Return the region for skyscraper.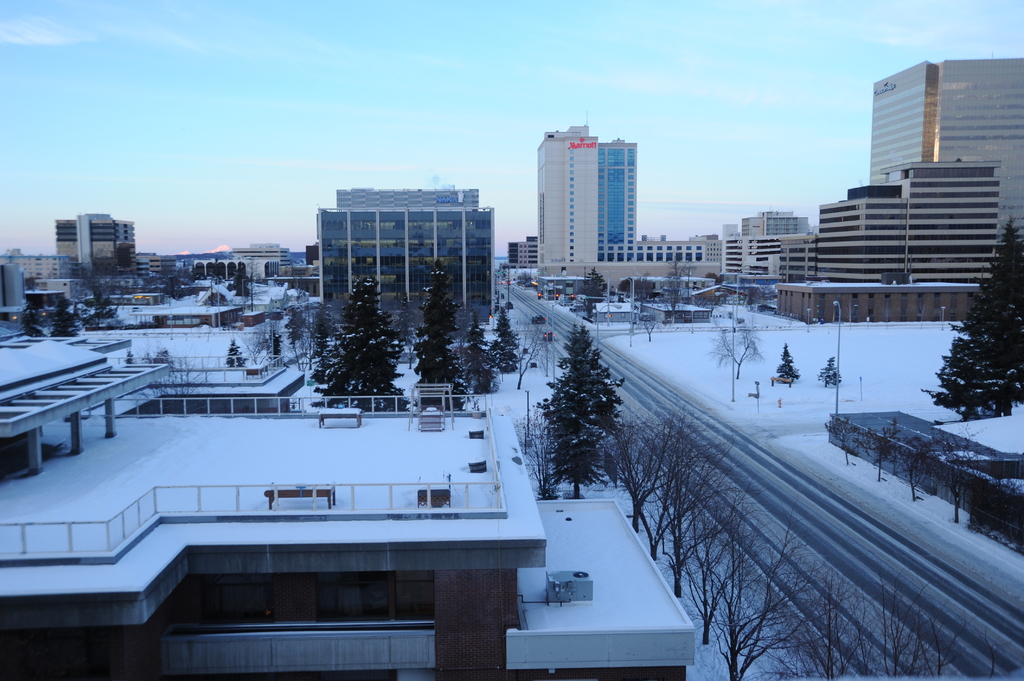
region(861, 46, 982, 211).
